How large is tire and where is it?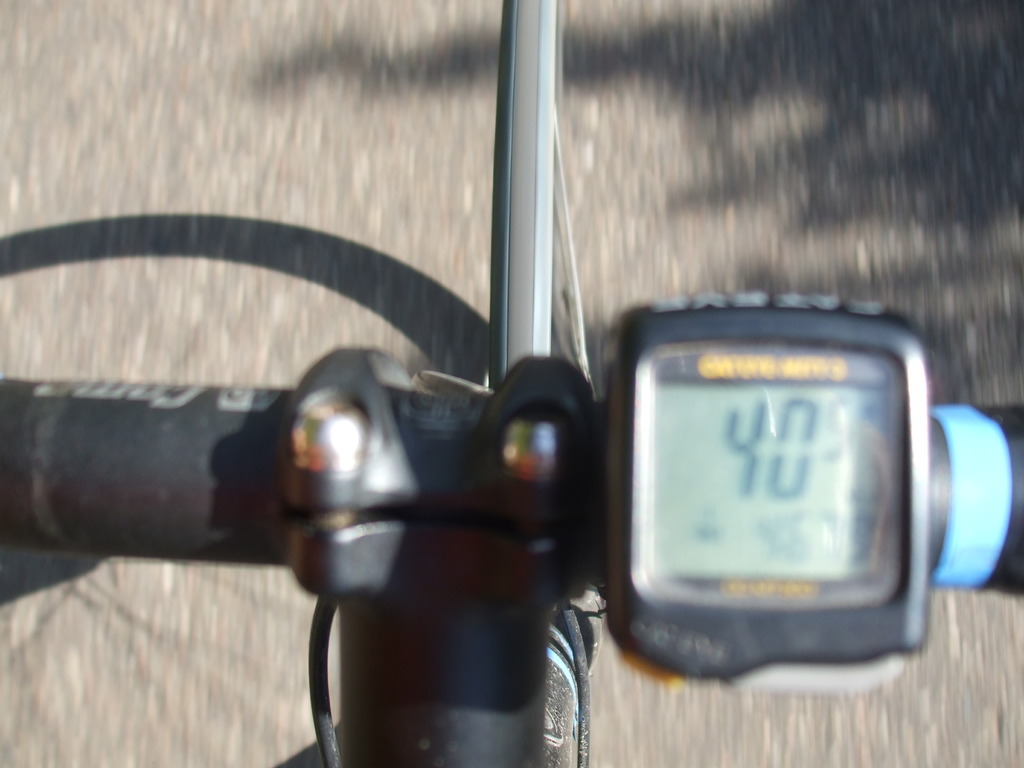
Bounding box: x1=492, y1=0, x2=588, y2=387.
